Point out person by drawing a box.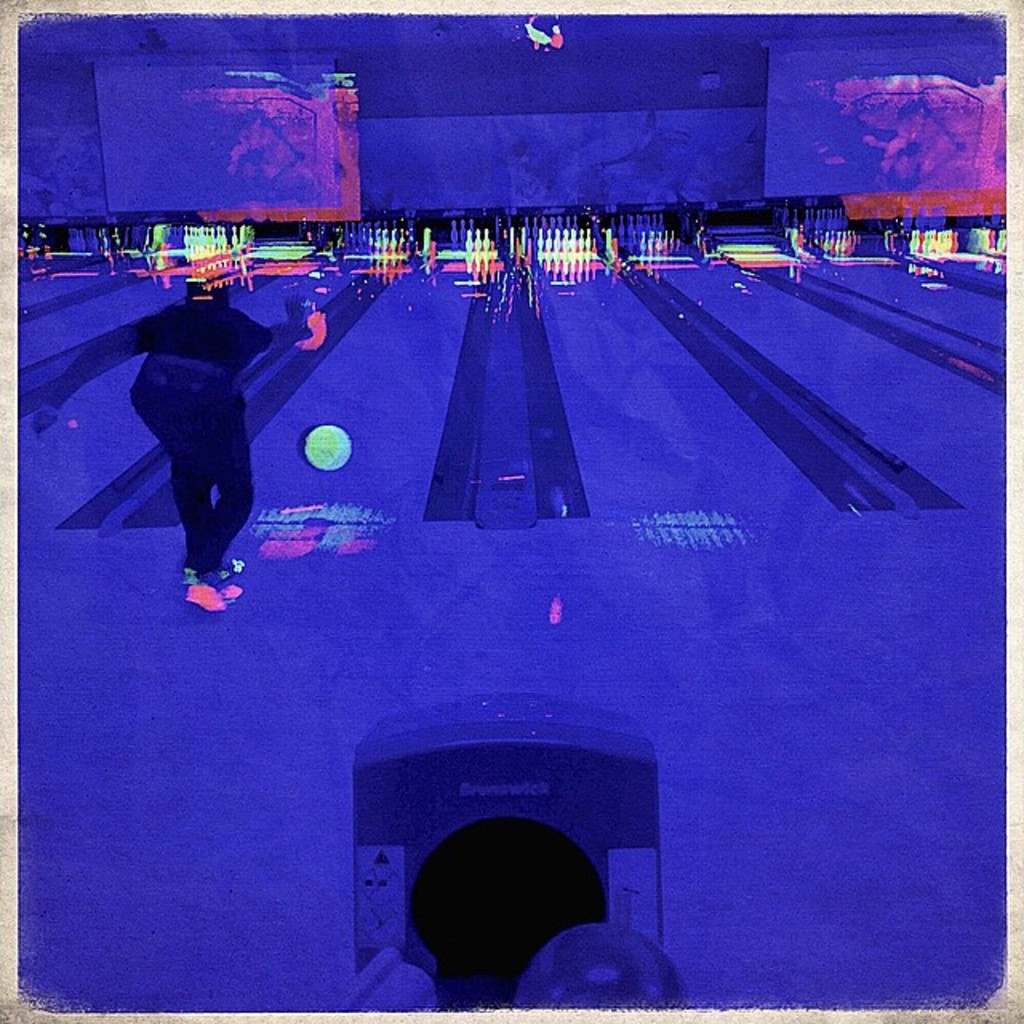
19/275/330/622.
